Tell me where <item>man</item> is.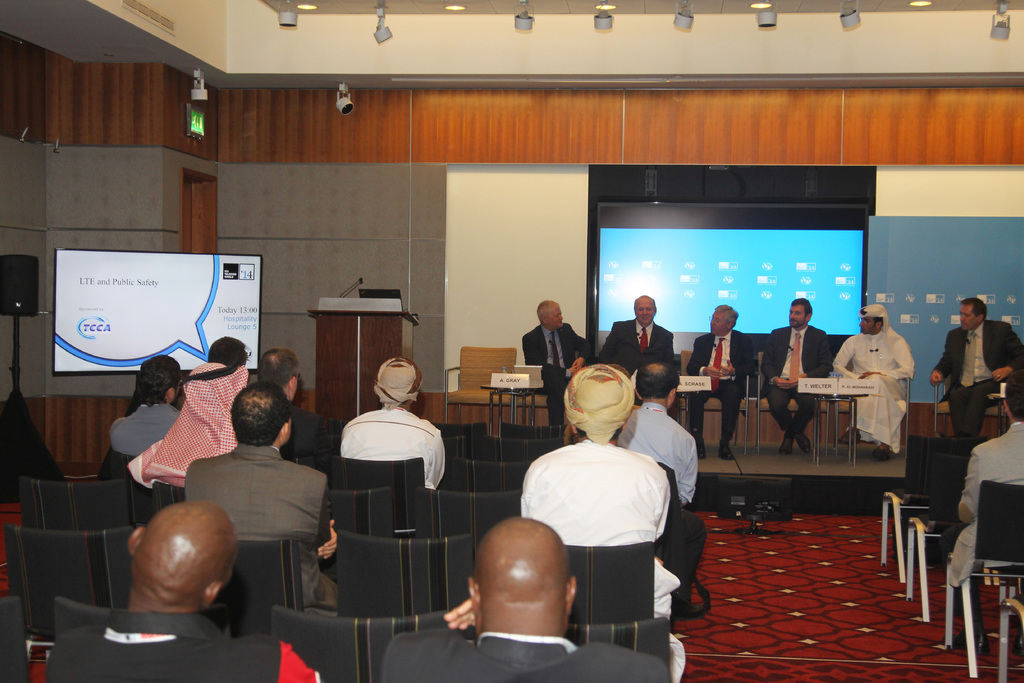
<item>man</item> is at locate(926, 293, 1023, 447).
